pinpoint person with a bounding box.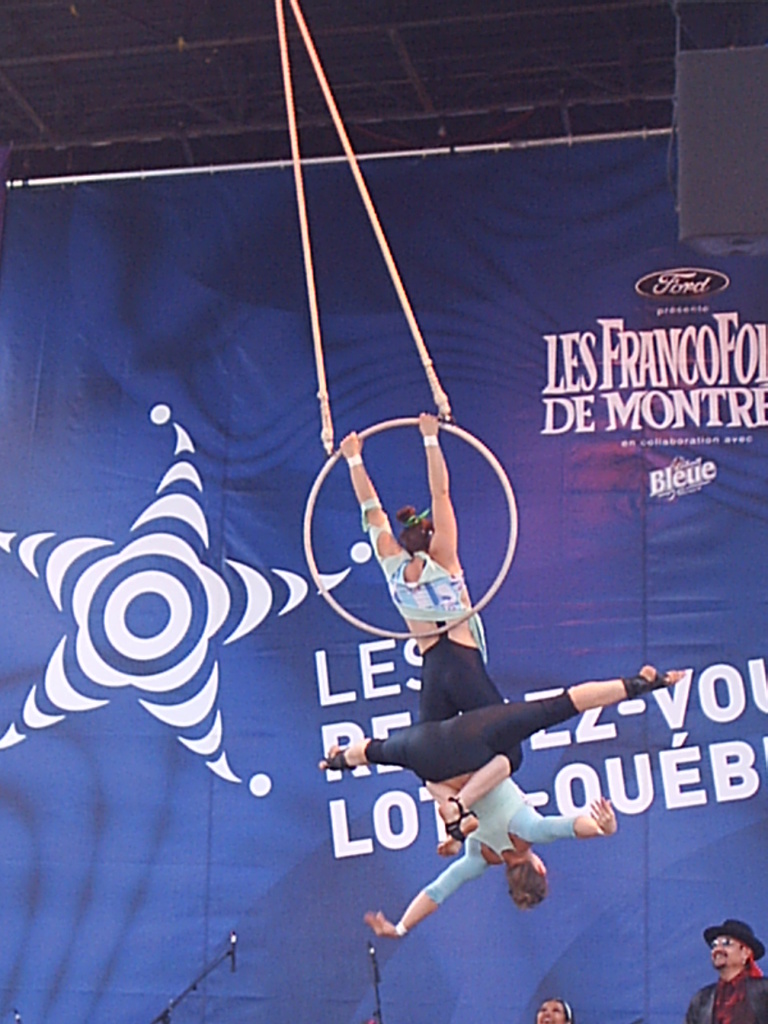
[533,989,568,1023].
